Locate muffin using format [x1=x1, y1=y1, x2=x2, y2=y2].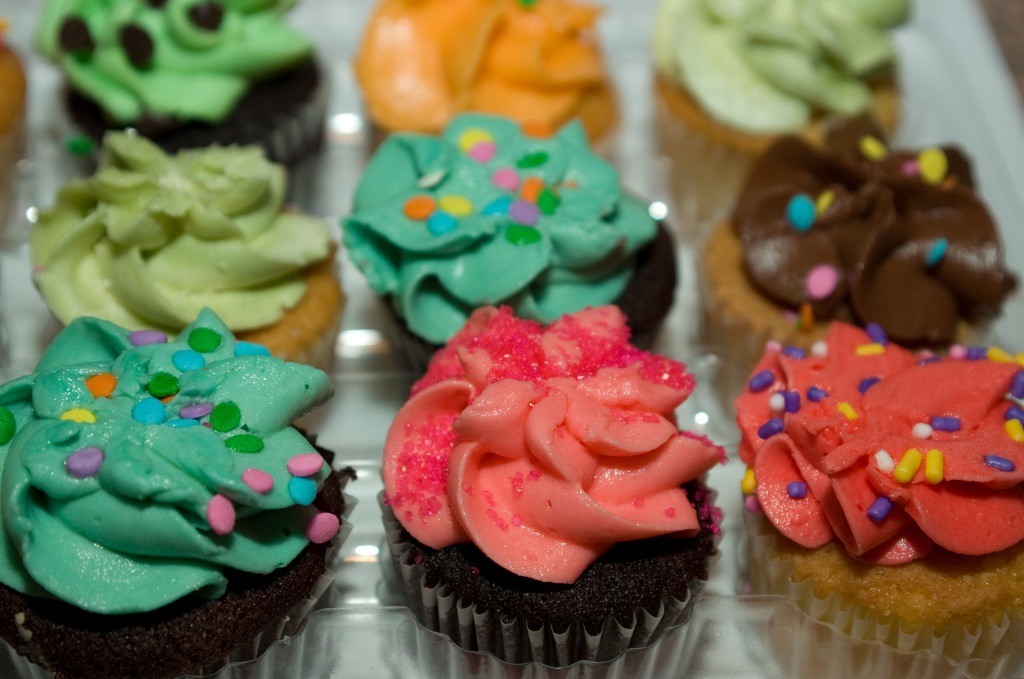
[x1=349, y1=0, x2=619, y2=166].
